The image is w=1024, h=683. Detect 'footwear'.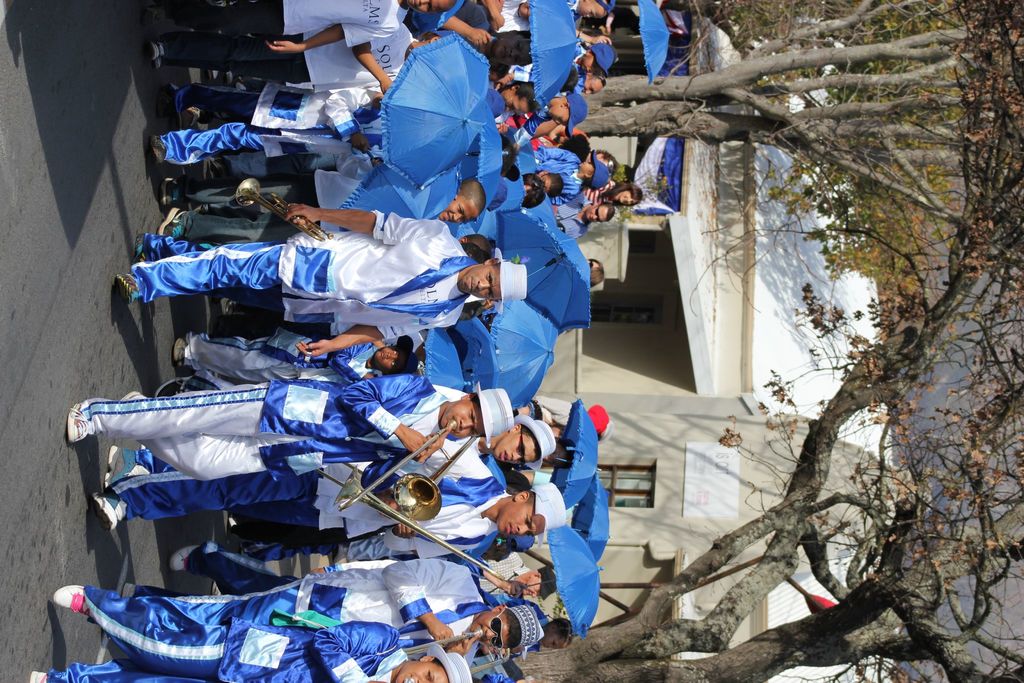
Detection: x1=113, y1=270, x2=137, y2=304.
